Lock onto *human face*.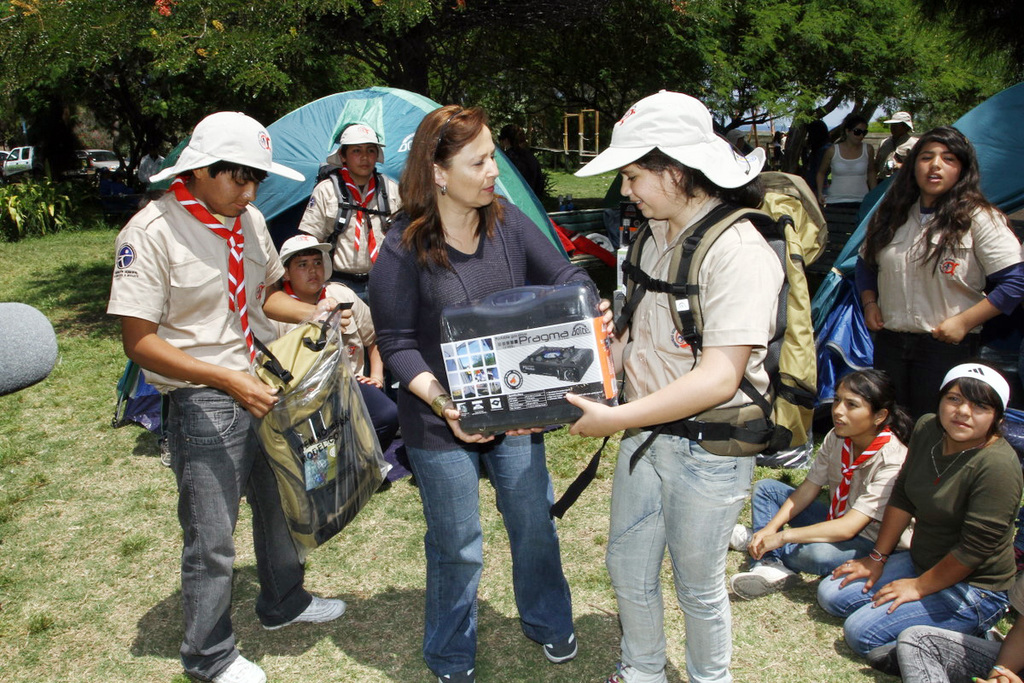
Locked: pyautogui.locateOnScreen(444, 126, 498, 207).
